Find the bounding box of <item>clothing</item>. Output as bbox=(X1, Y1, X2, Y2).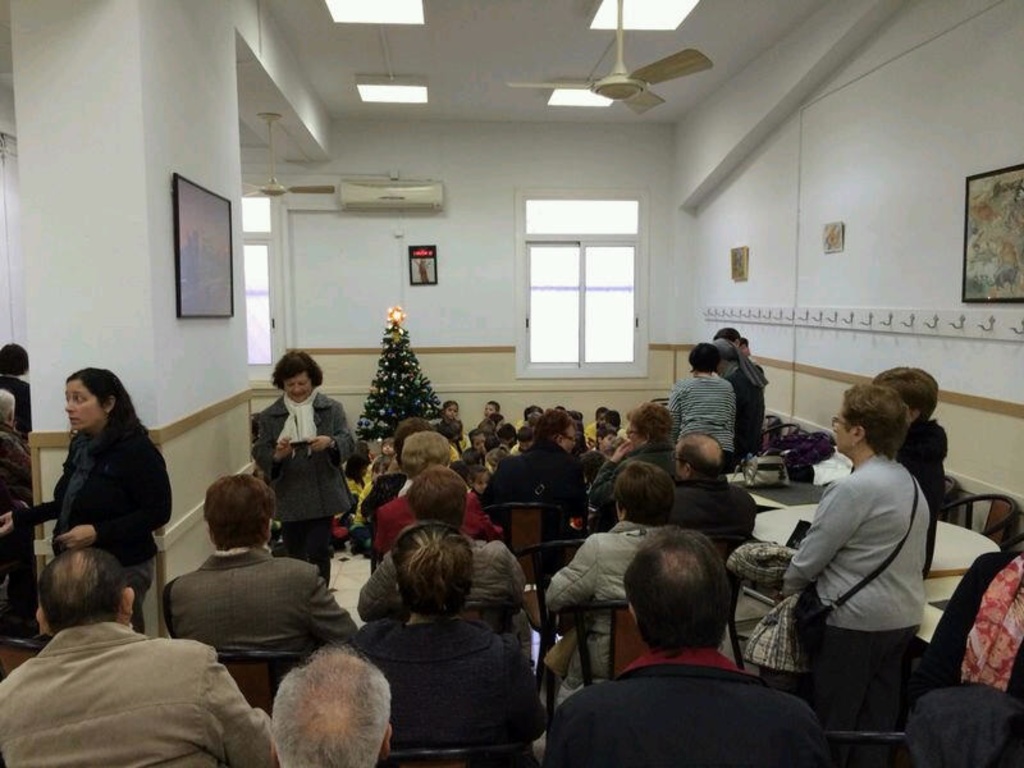
bbox=(12, 420, 168, 631).
